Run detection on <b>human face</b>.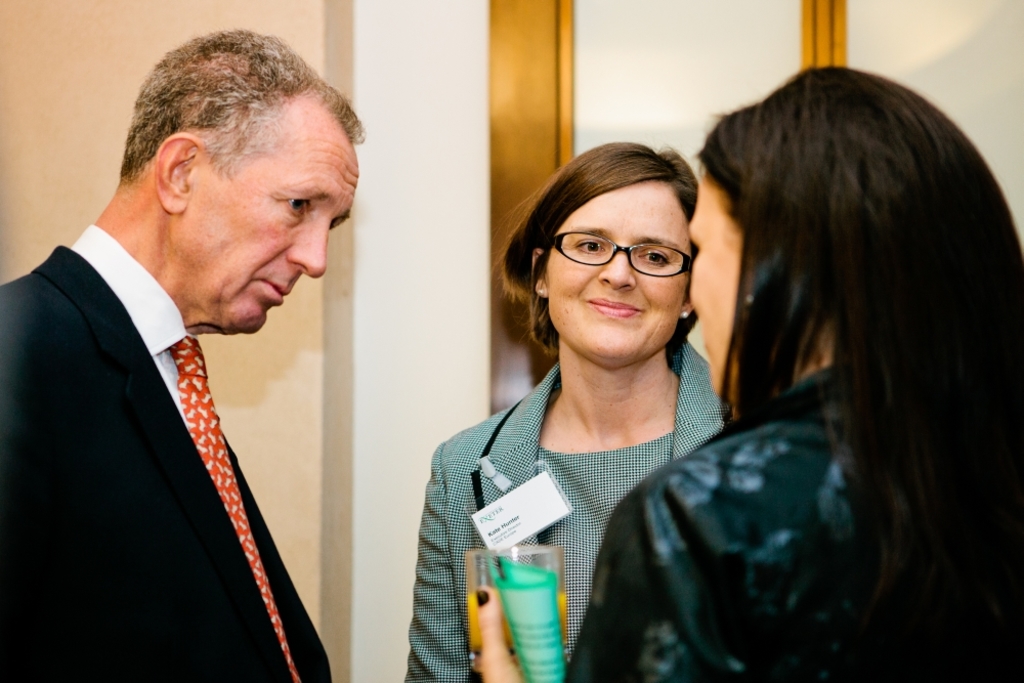
Result: (x1=191, y1=138, x2=353, y2=336).
